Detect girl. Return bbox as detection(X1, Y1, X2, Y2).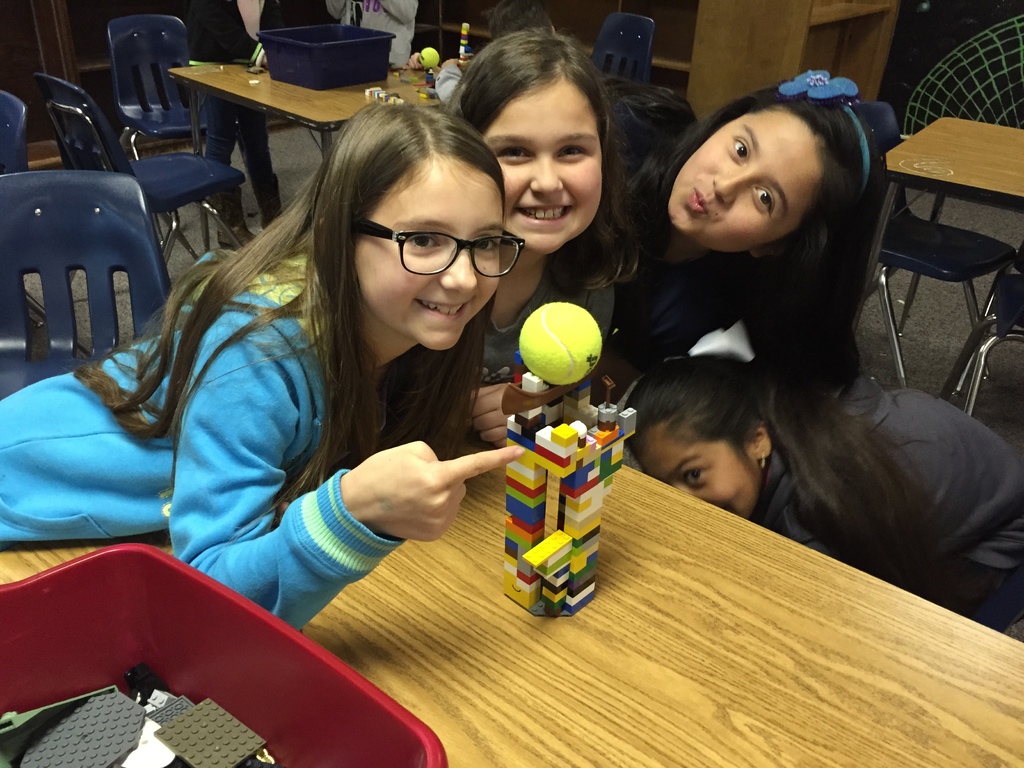
detection(623, 358, 1023, 632).
